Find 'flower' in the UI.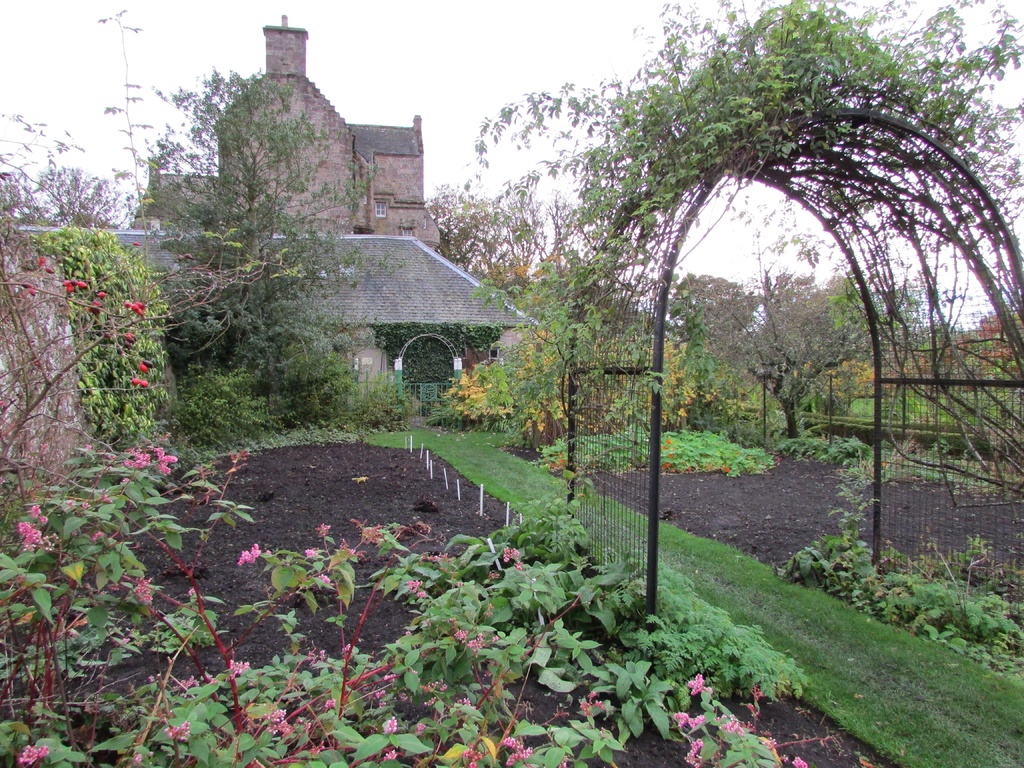
UI element at box(719, 713, 749, 735).
